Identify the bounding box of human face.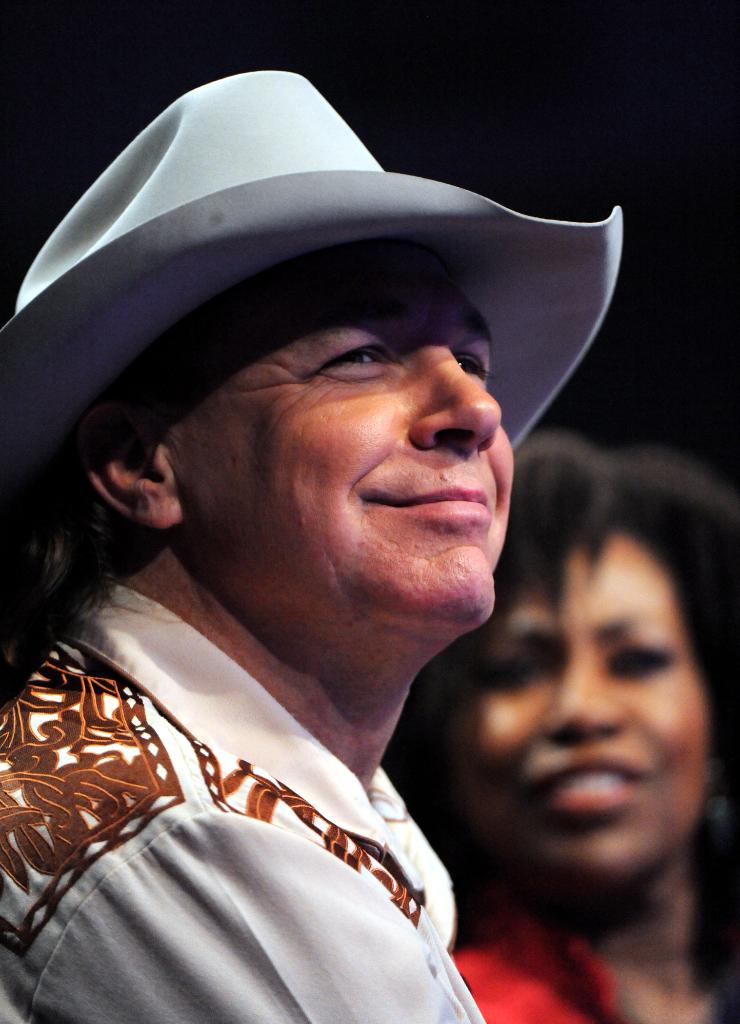
box(468, 529, 710, 881).
